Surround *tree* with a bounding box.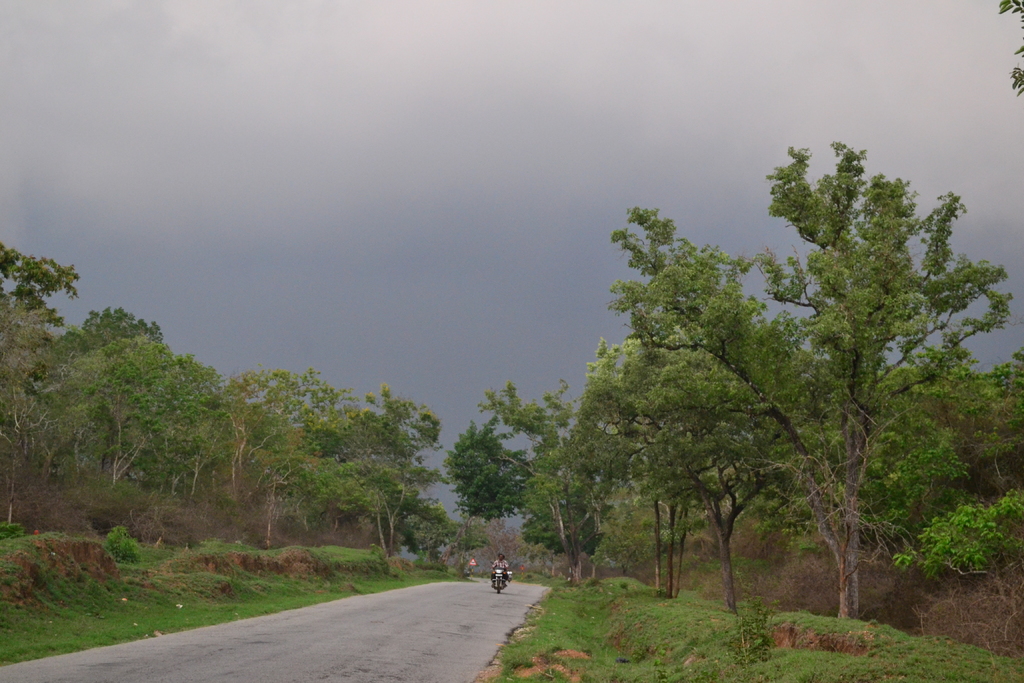
<region>196, 363, 338, 507</region>.
